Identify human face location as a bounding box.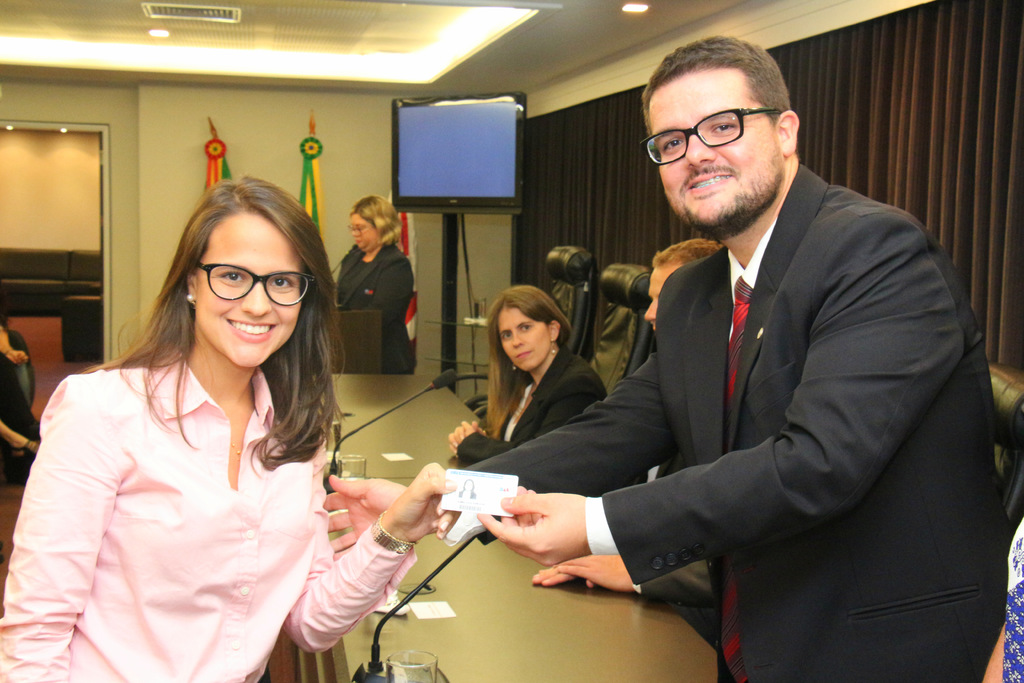
497 309 547 372.
